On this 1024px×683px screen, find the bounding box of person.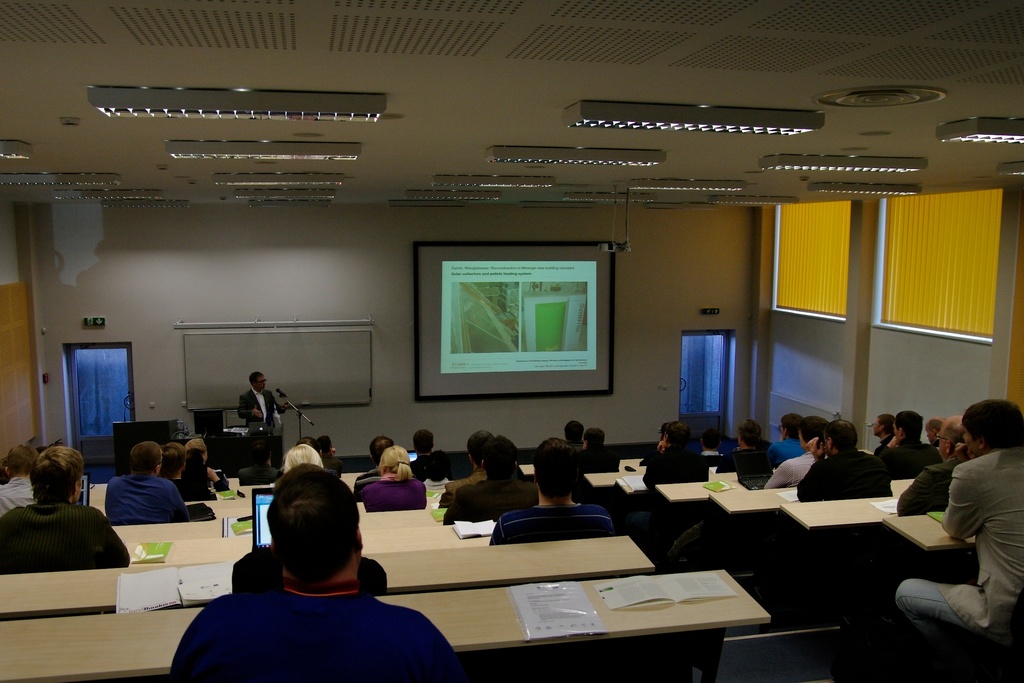
Bounding box: BBox(879, 404, 942, 476).
